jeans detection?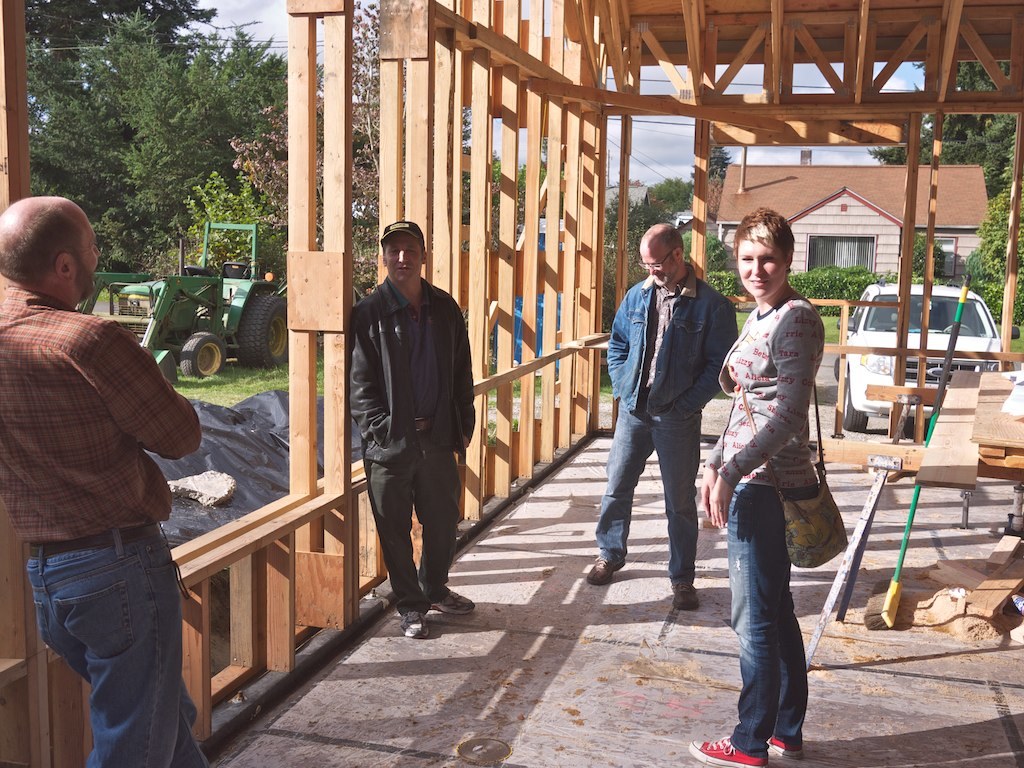
Rect(725, 484, 805, 747)
